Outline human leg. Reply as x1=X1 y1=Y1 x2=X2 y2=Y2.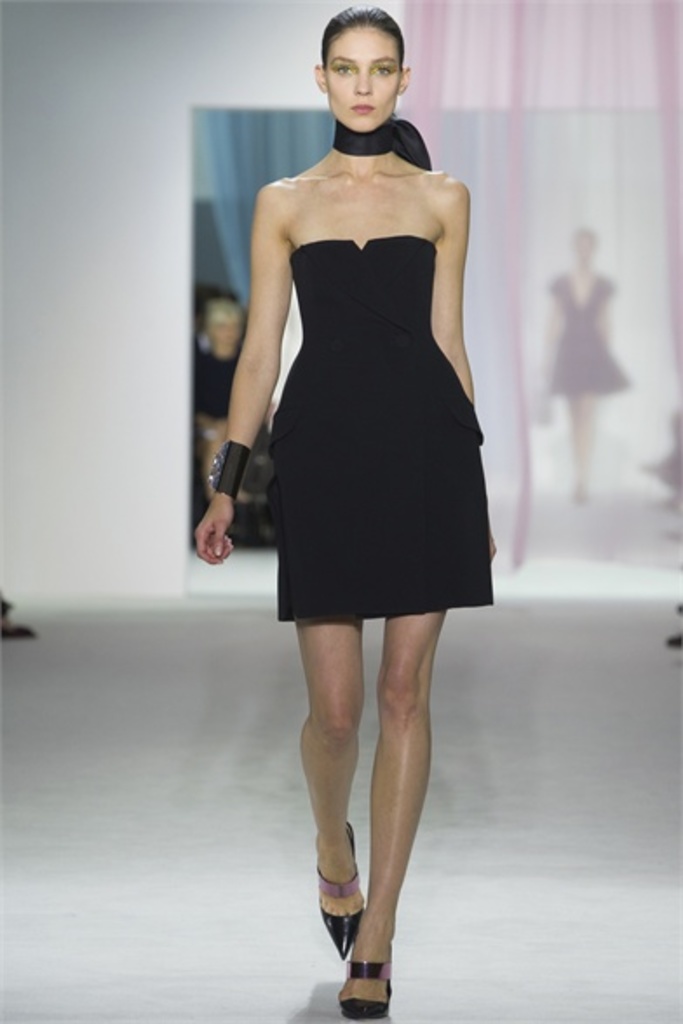
x1=310 y1=610 x2=364 y2=946.
